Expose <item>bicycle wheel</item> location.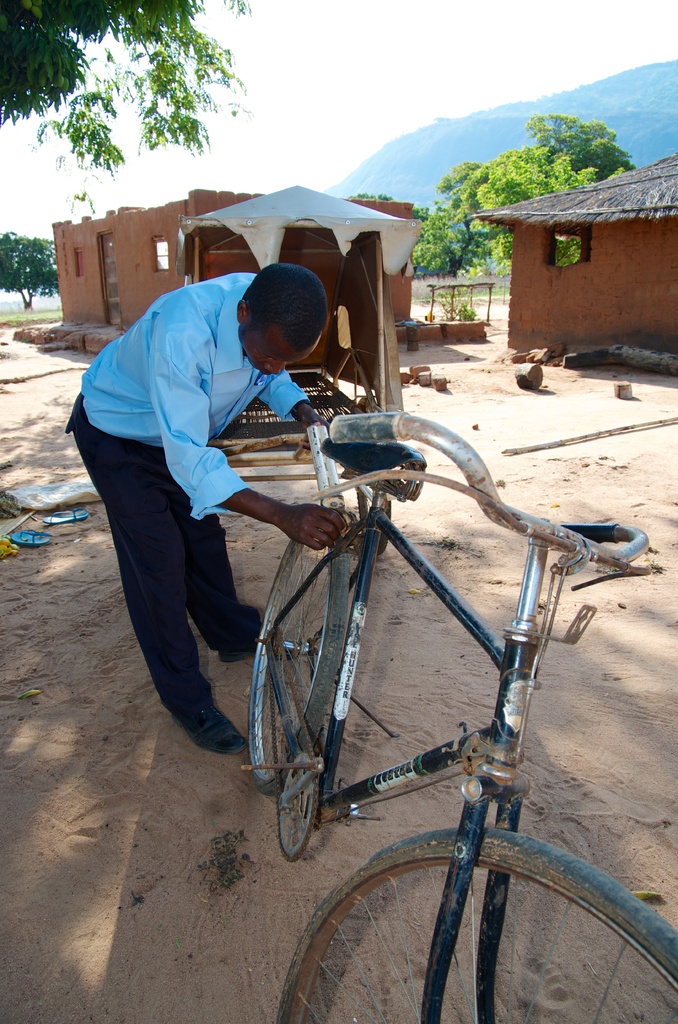
Exposed at x1=240 y1=512 x2=347 y2=808.
